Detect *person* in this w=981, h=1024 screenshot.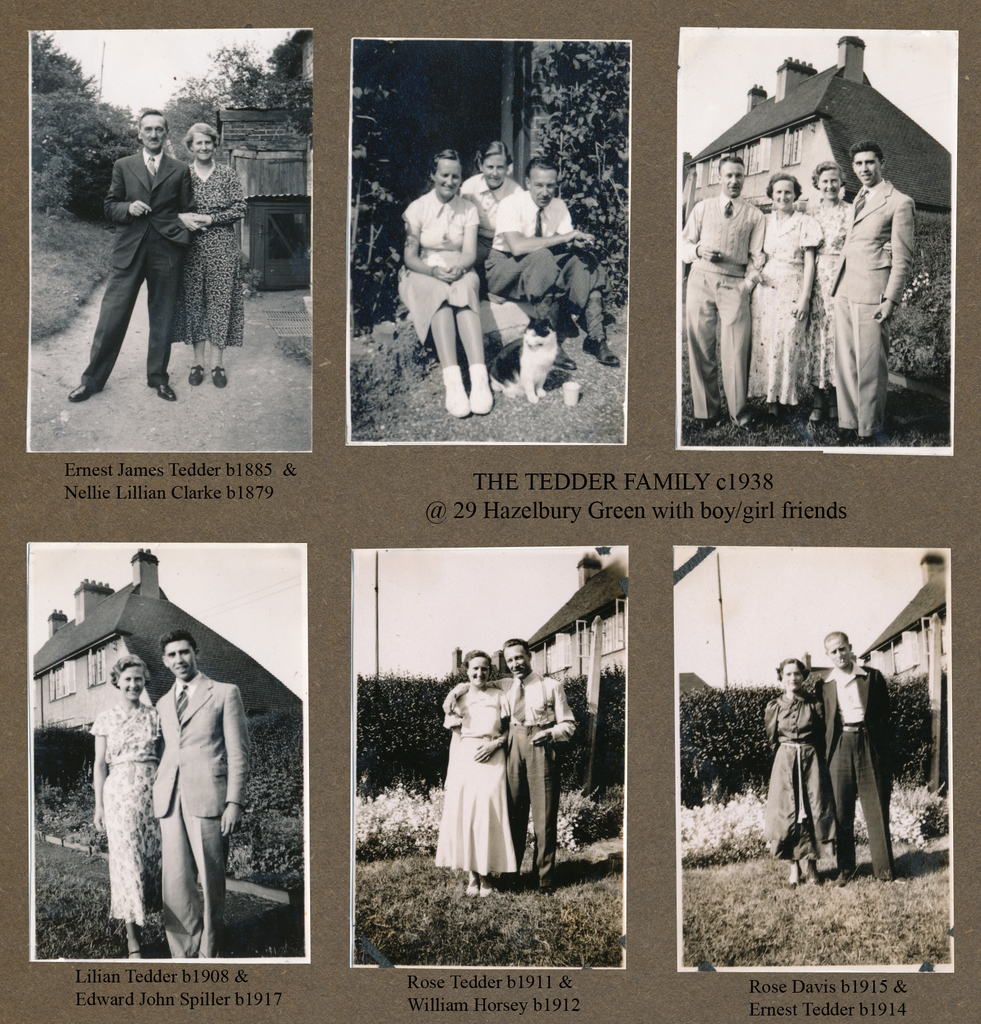
Detection: crop(797, 609, 914, 890).
